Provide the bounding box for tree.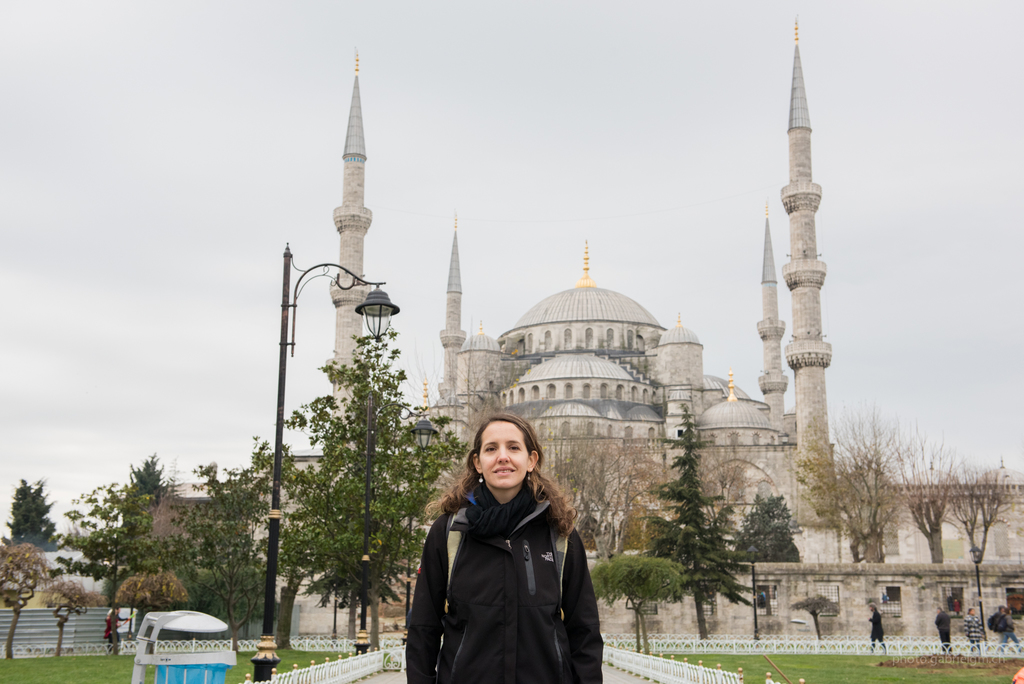
<box>729,487,805,567</box>.
